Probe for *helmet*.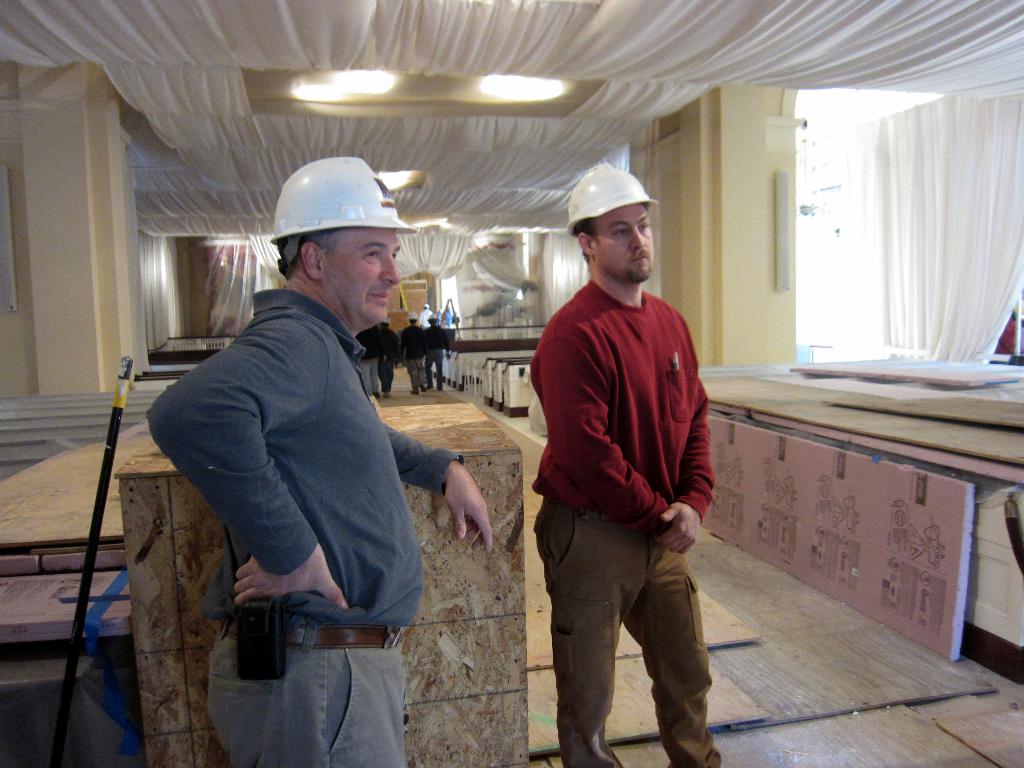
Probe result: Rect(382, 320, 390, 328).
